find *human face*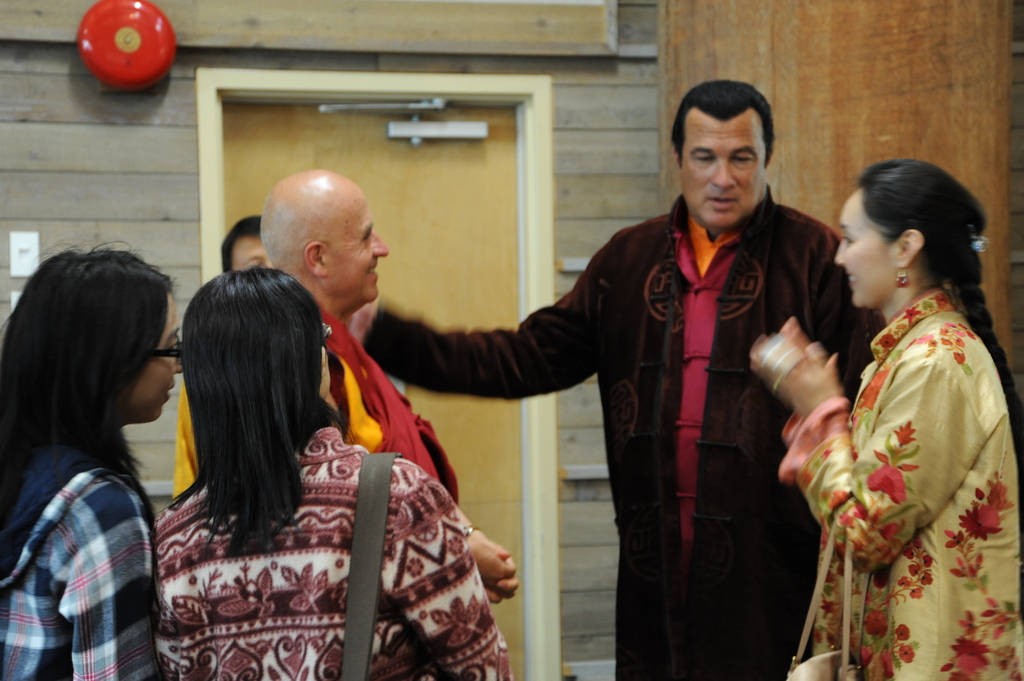
<box>319,348,334,400</box>
